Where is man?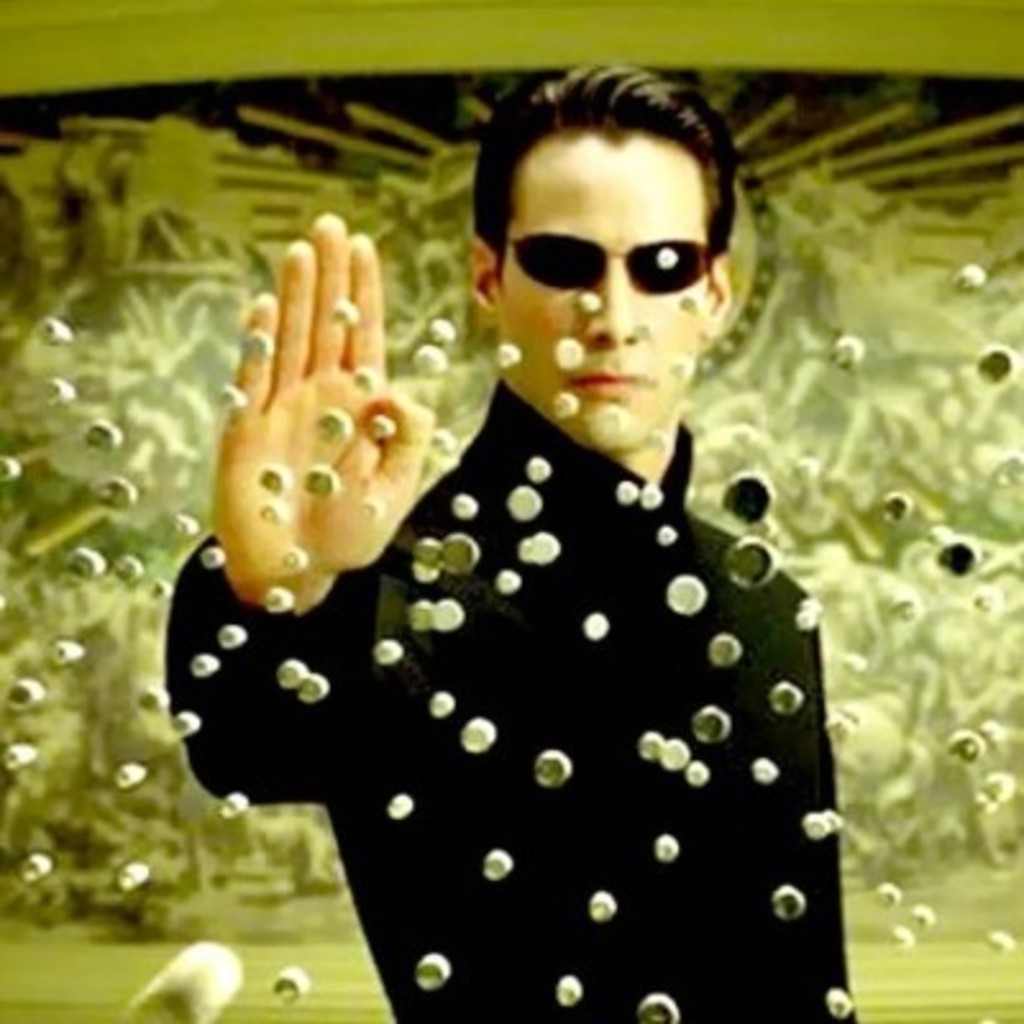
pyautogui.locateOnScreen(189, 51, 896, 1021).
